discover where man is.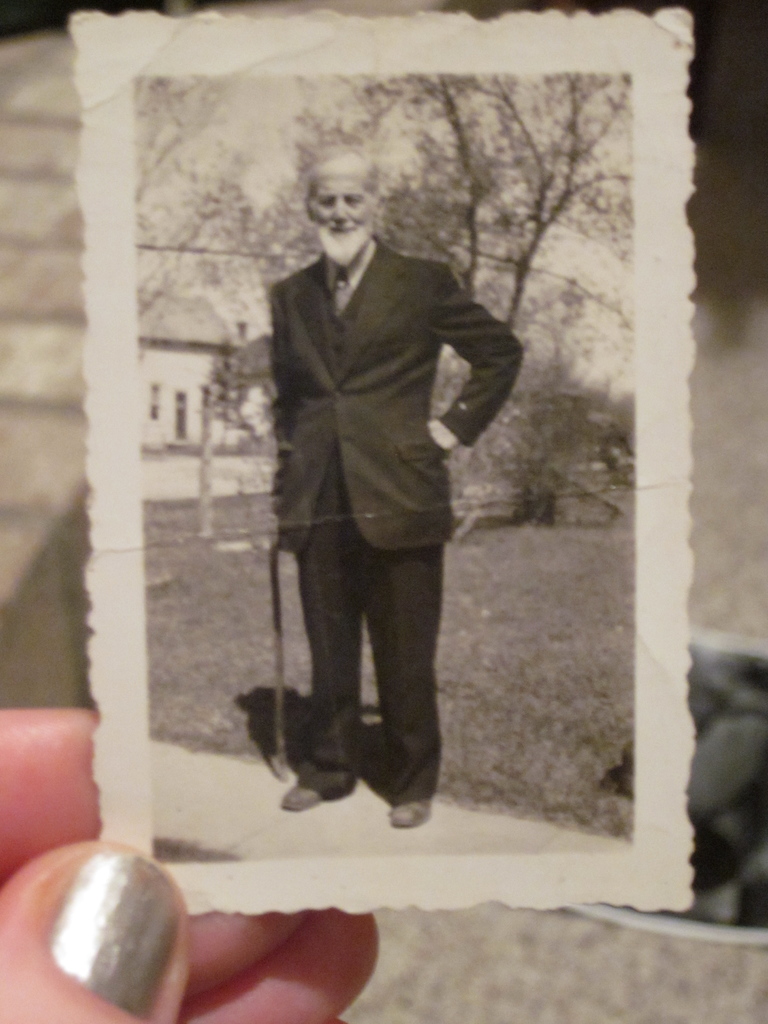
Discovered at [230, 132, 523, 840].
